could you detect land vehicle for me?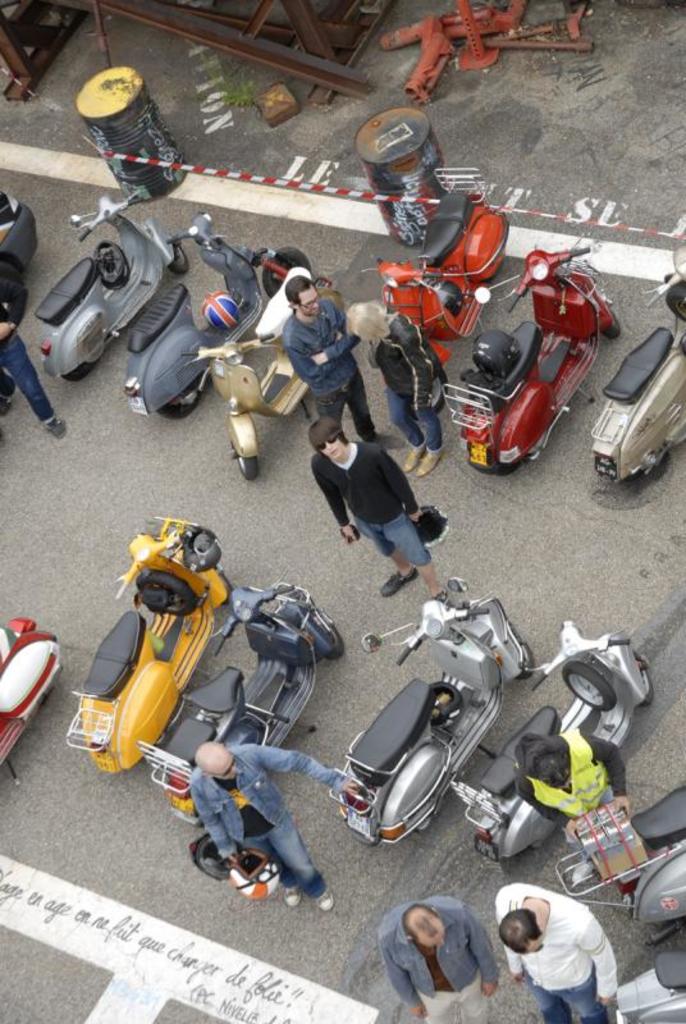
Detection result: bbox=[552, 780, 685, 950].
